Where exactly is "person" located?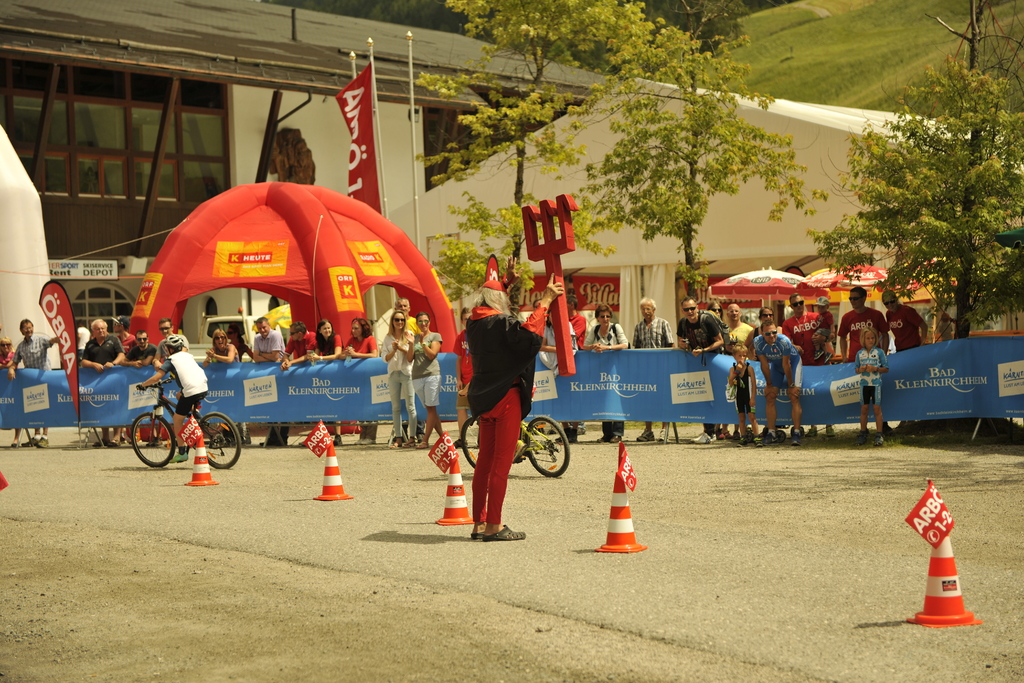
Its bounding box is [left=576, top=302, right=627, bottom=444].
